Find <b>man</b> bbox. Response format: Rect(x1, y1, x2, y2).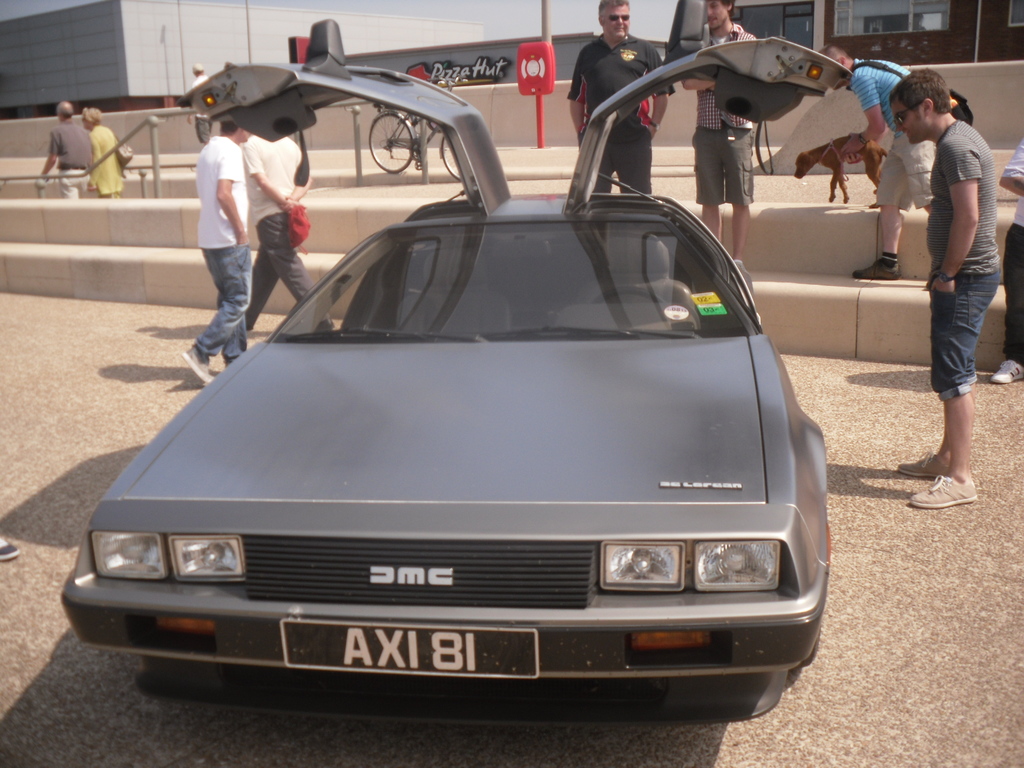
Rect(247, 138, 317, 330).
